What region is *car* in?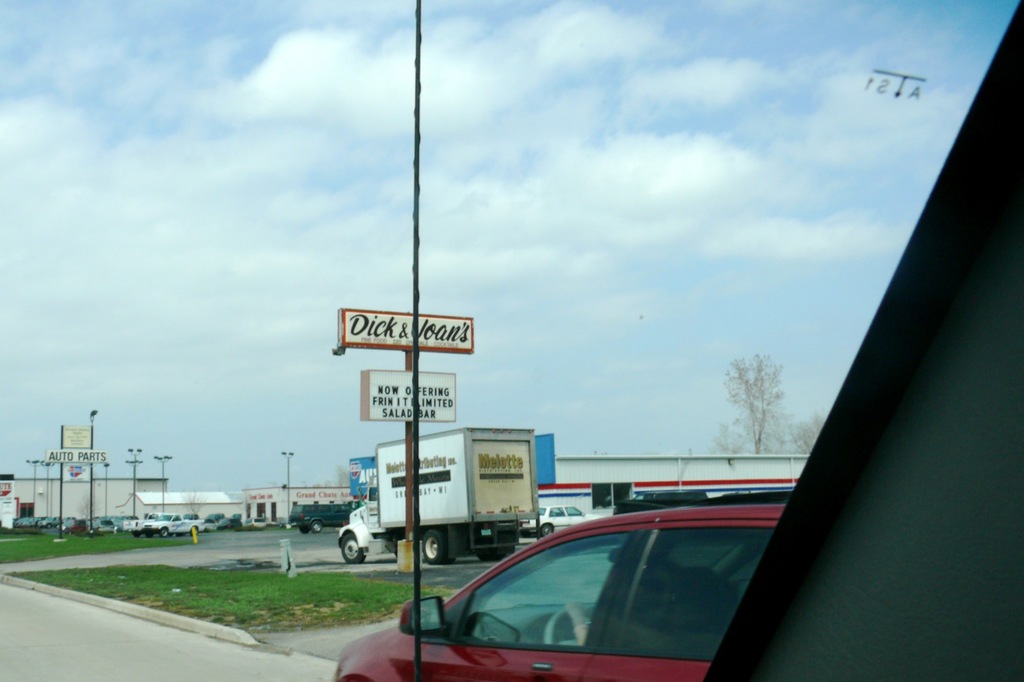
{"x1": 518, "y1": 504, "x2": 586, "y2": 538}.
